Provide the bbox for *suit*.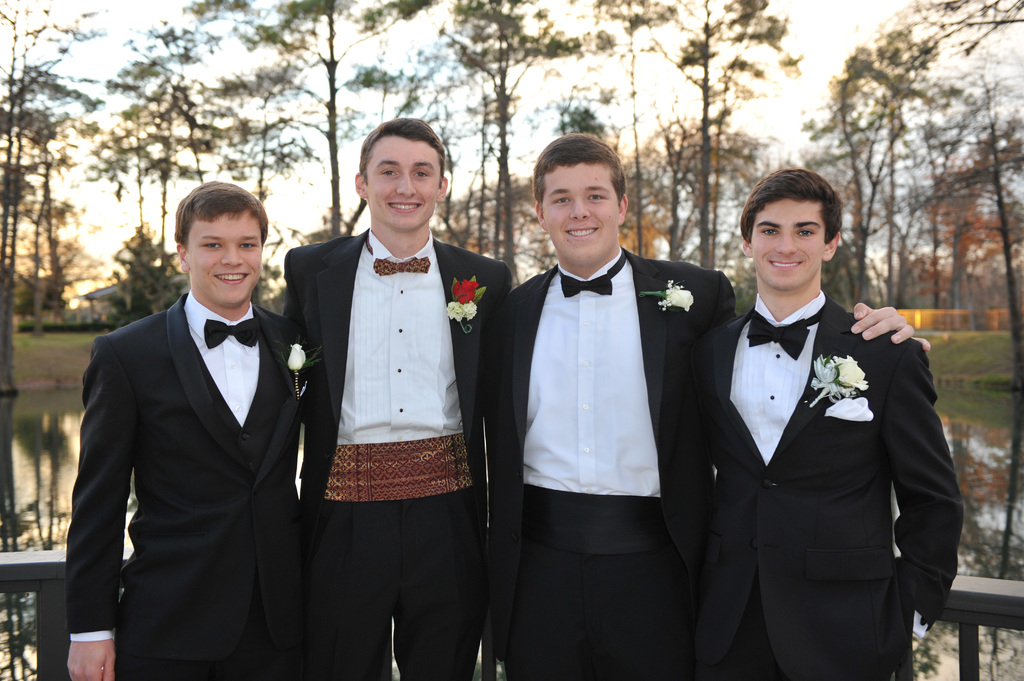
BBox(679, 182, 954, 671).
